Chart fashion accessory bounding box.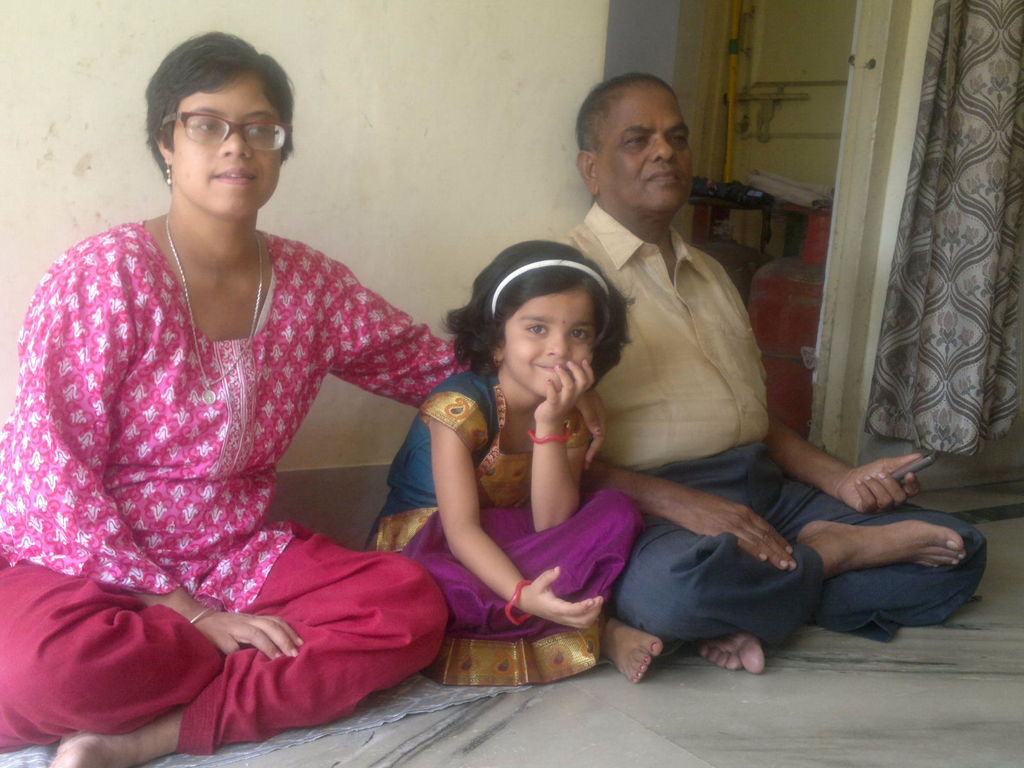
Charted: (522,428,572,449).
